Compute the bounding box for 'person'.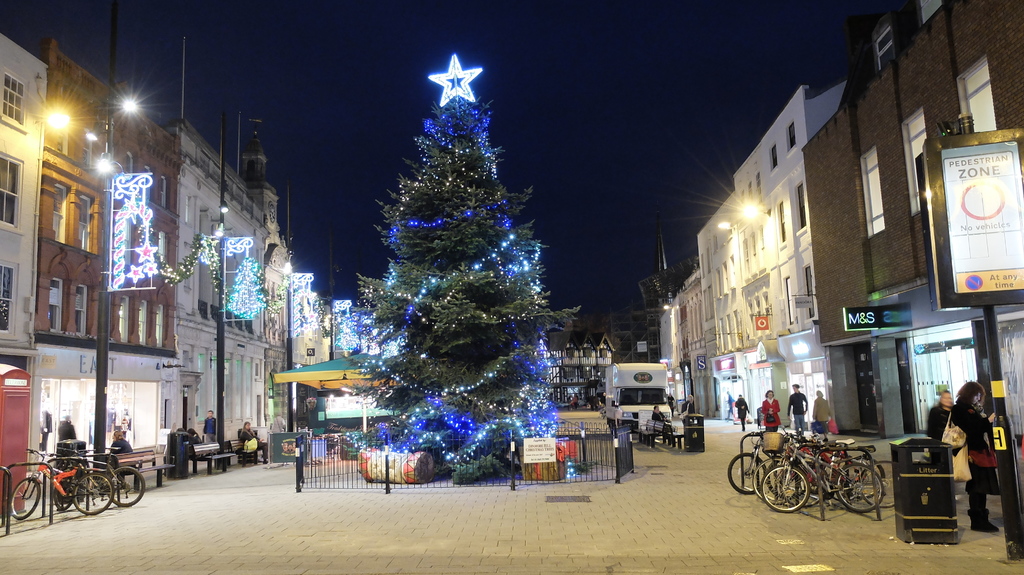
bbox=(572, 393, 578, 409).
